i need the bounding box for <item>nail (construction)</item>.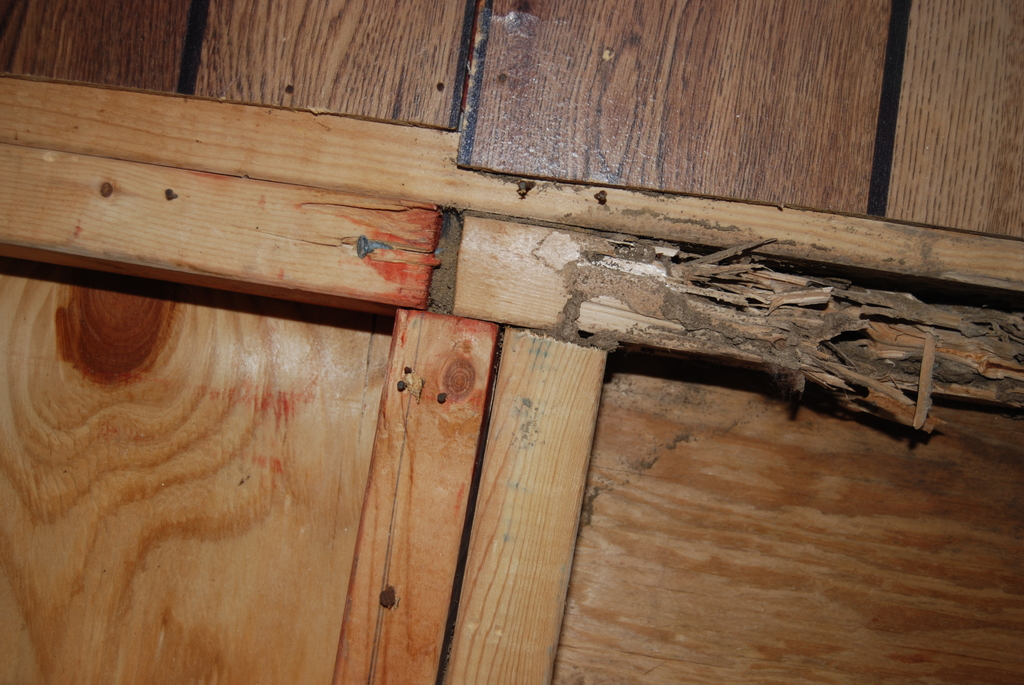
Here it is: Rect(355, 233, 391, 259).
